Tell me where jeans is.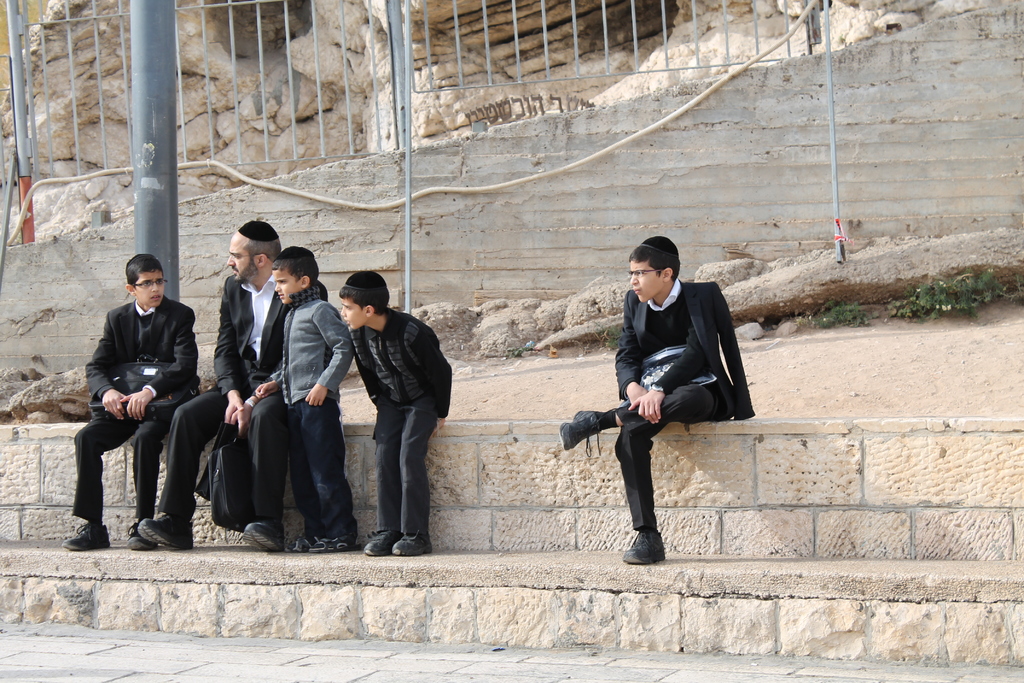
jeans is at l=288, t=395, r=359, b=536.
